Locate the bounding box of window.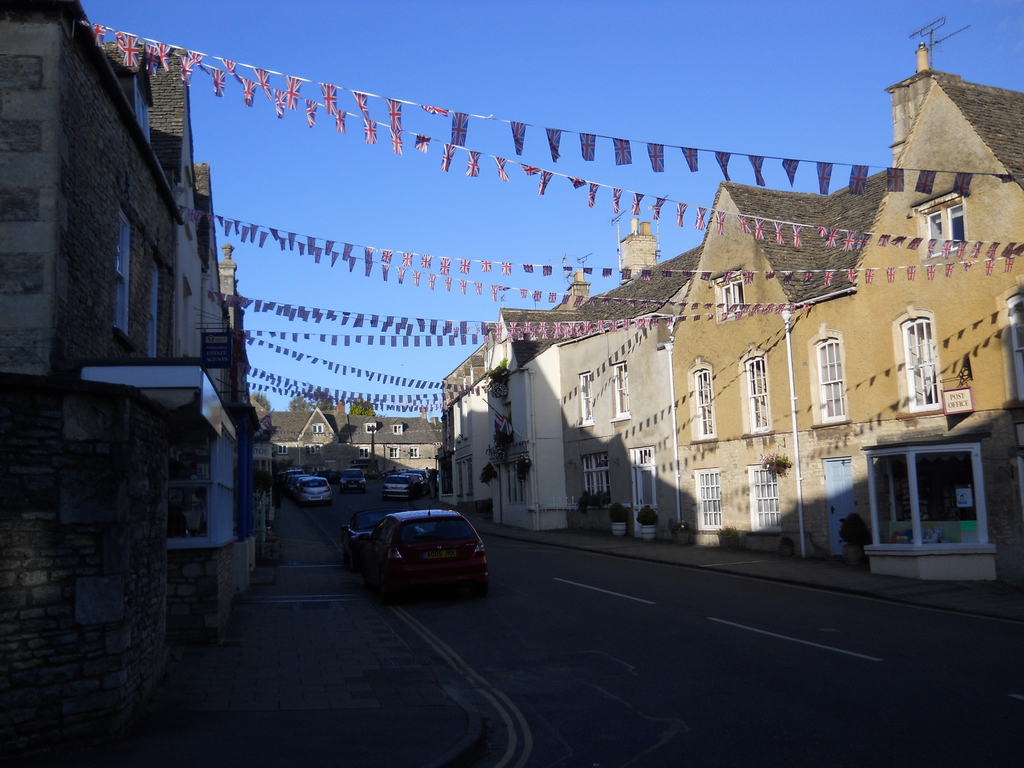
Bounding box: [left=614, top=360, right=631, bottom=417].
